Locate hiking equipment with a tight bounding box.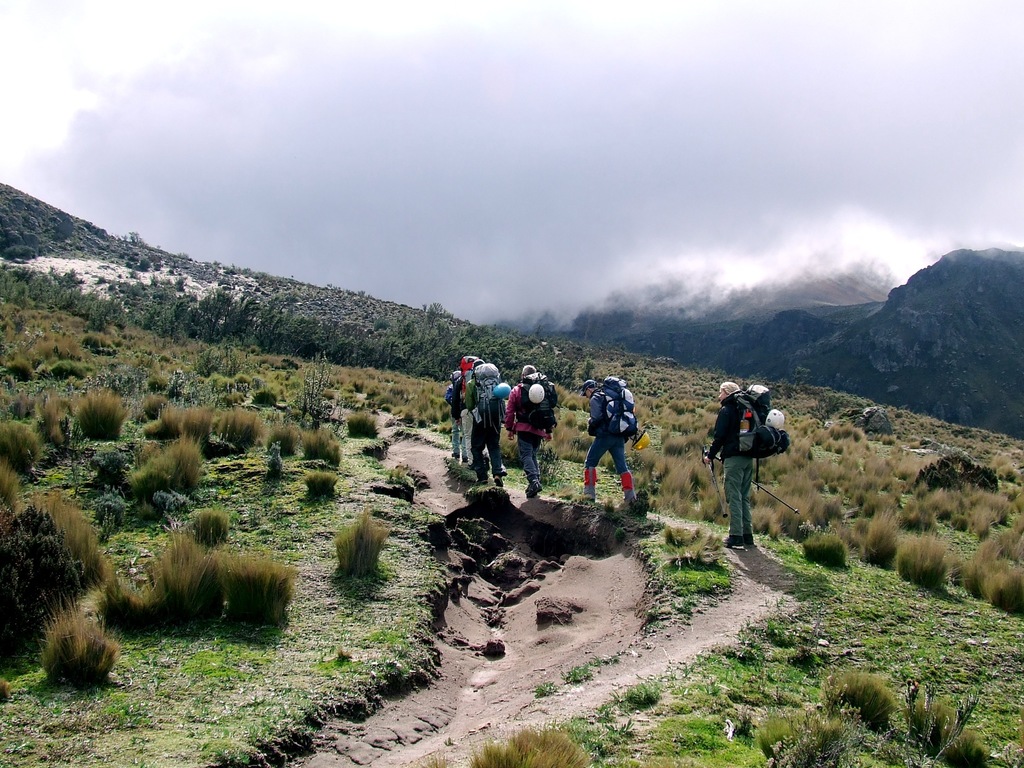
525/383/545/403.
